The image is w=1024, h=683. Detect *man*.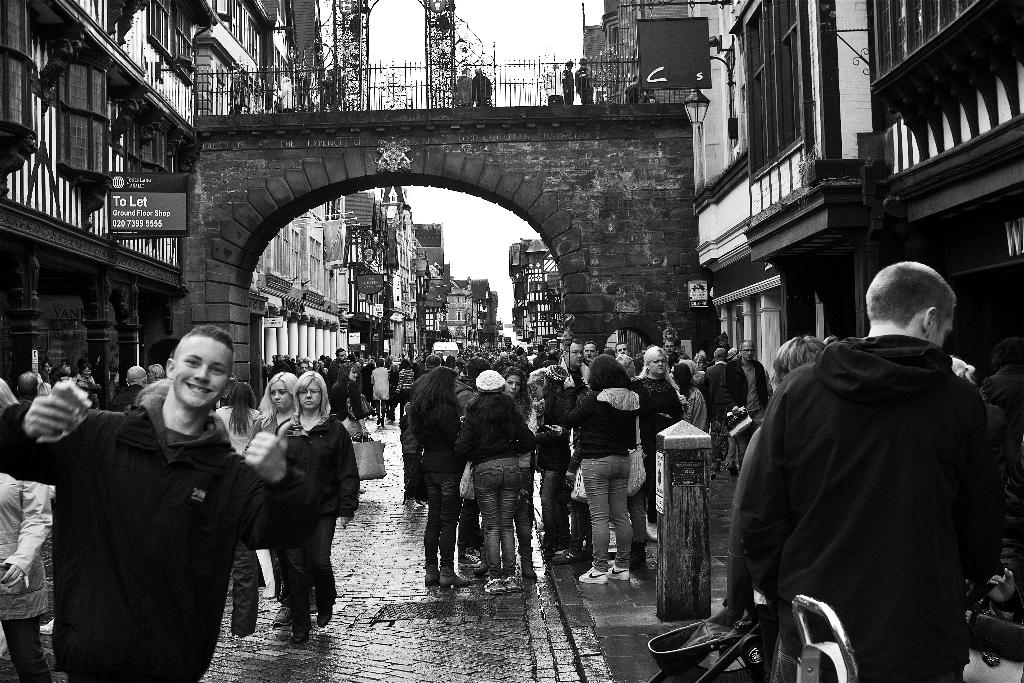
Detection: {"x1": 664, "y1": 337, "x2": 678, "y2": 374}.
